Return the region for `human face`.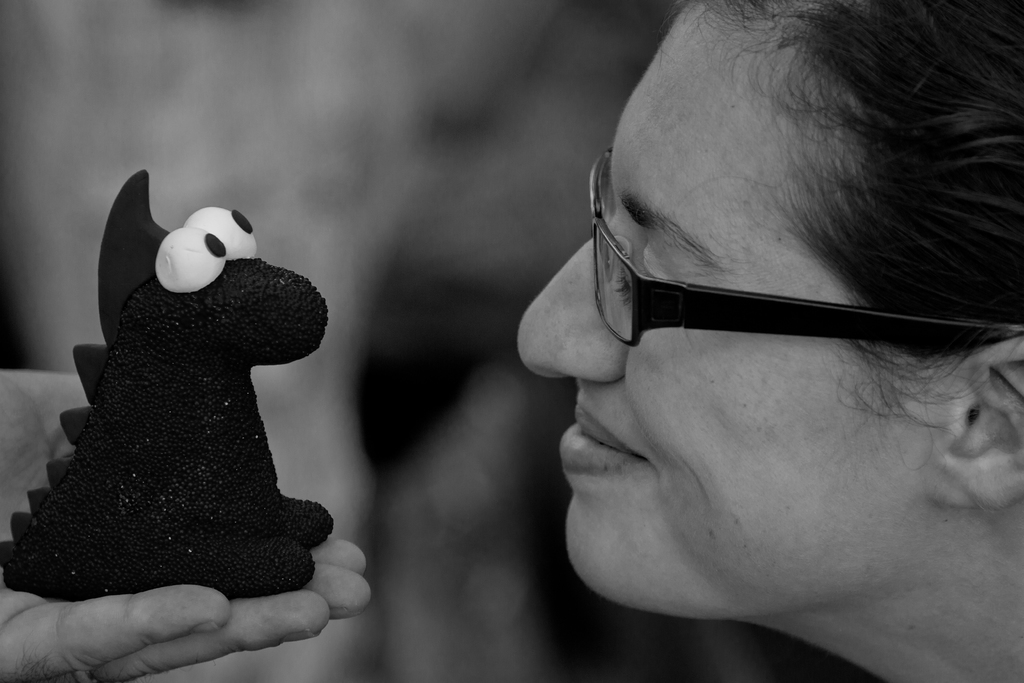
rect(519, 4, 925, 621).
